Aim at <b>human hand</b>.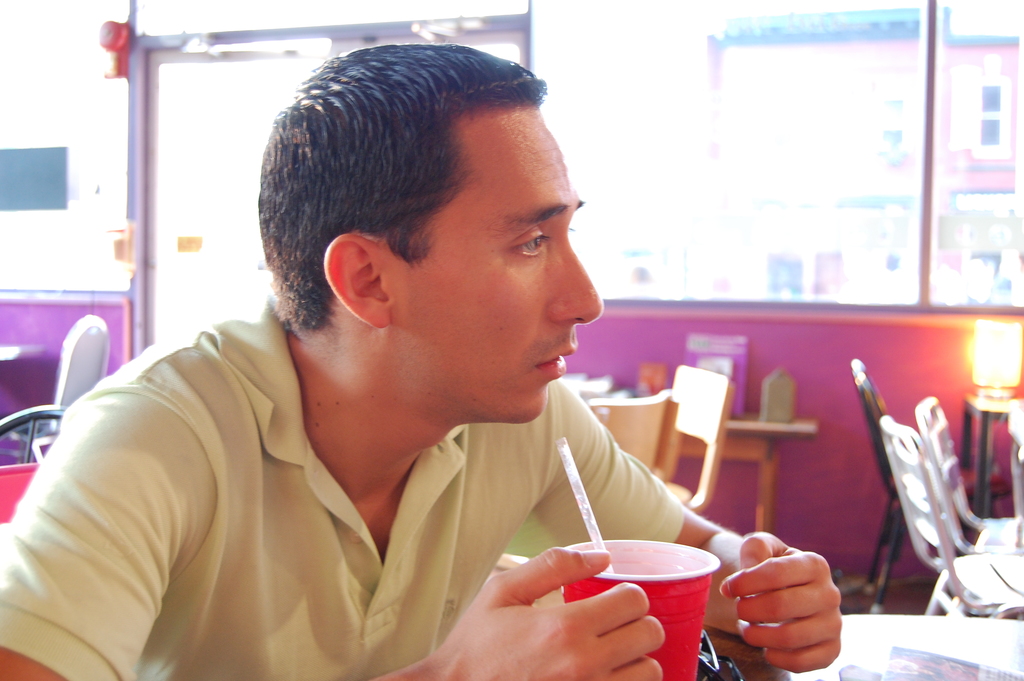
Aimed at 451, 543, 665, 674.
